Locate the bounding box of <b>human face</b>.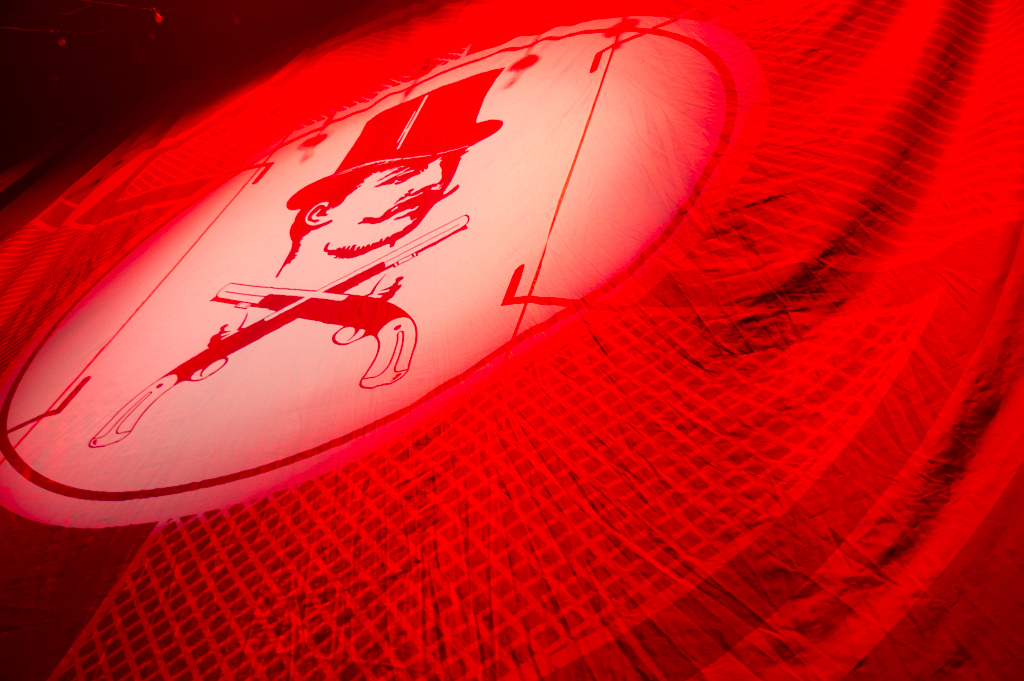
Bounding box: 327/154/464/239.
